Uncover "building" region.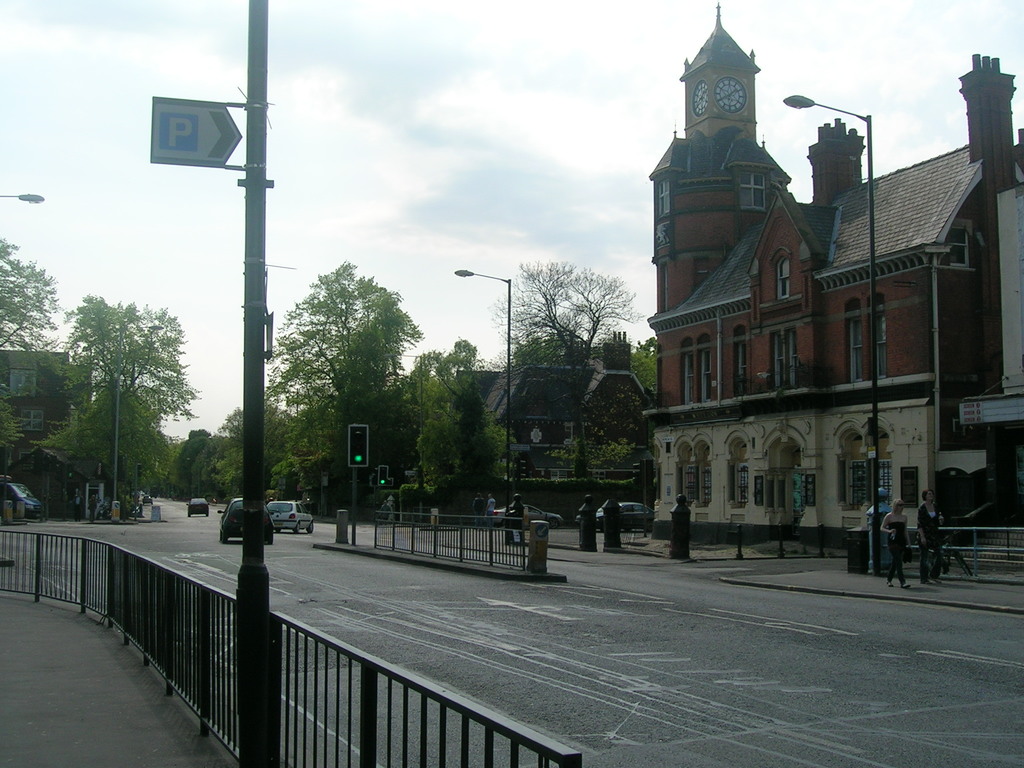
Uncovered: box(643, 0, 1023, 550).
